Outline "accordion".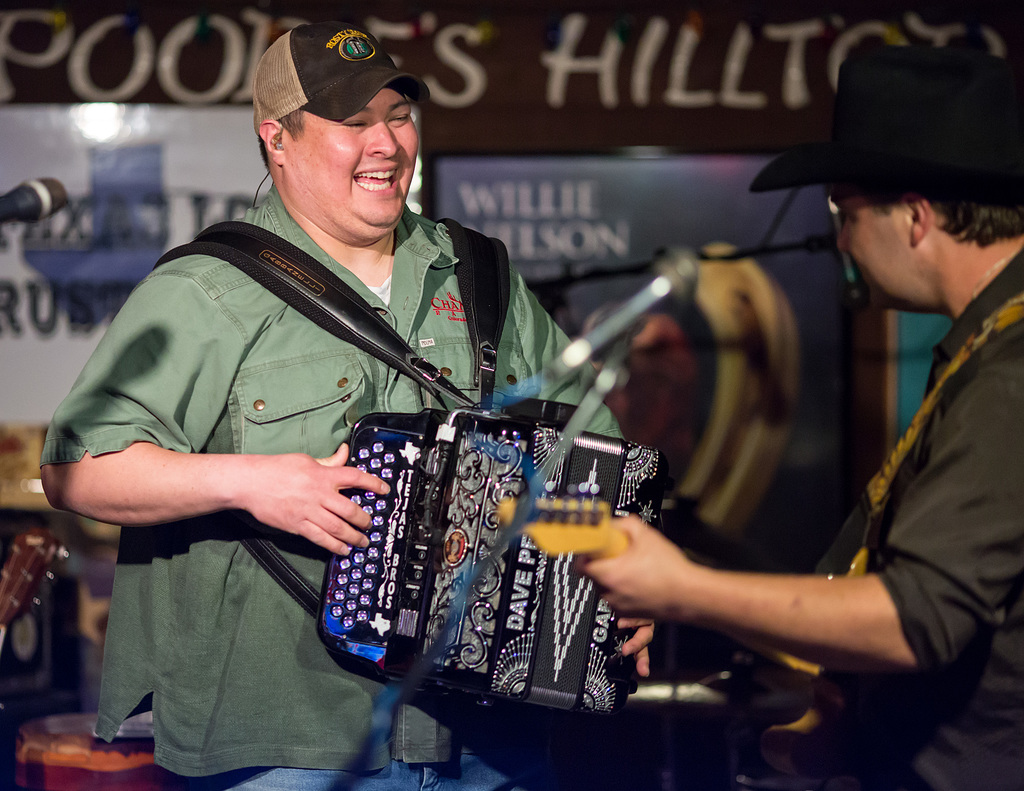
Outline: x1=148 y1=212 x2=670 y2=715.
